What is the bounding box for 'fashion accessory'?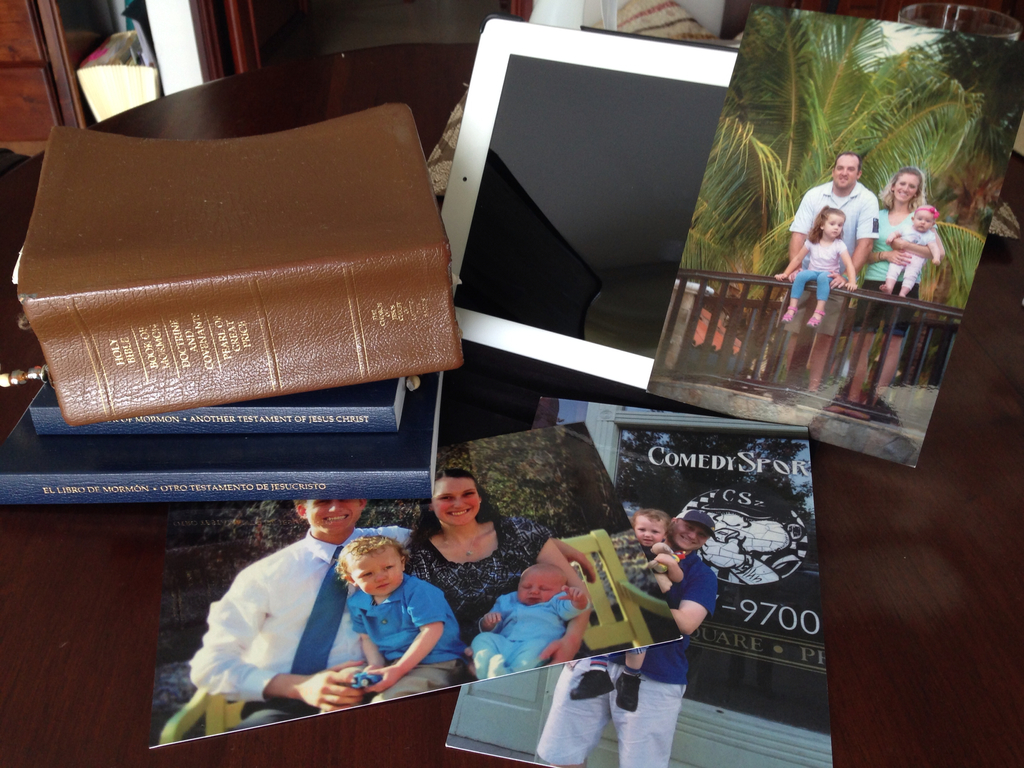
{"left": 476, "top": 498, "right": 487, "bottom": 504}.
